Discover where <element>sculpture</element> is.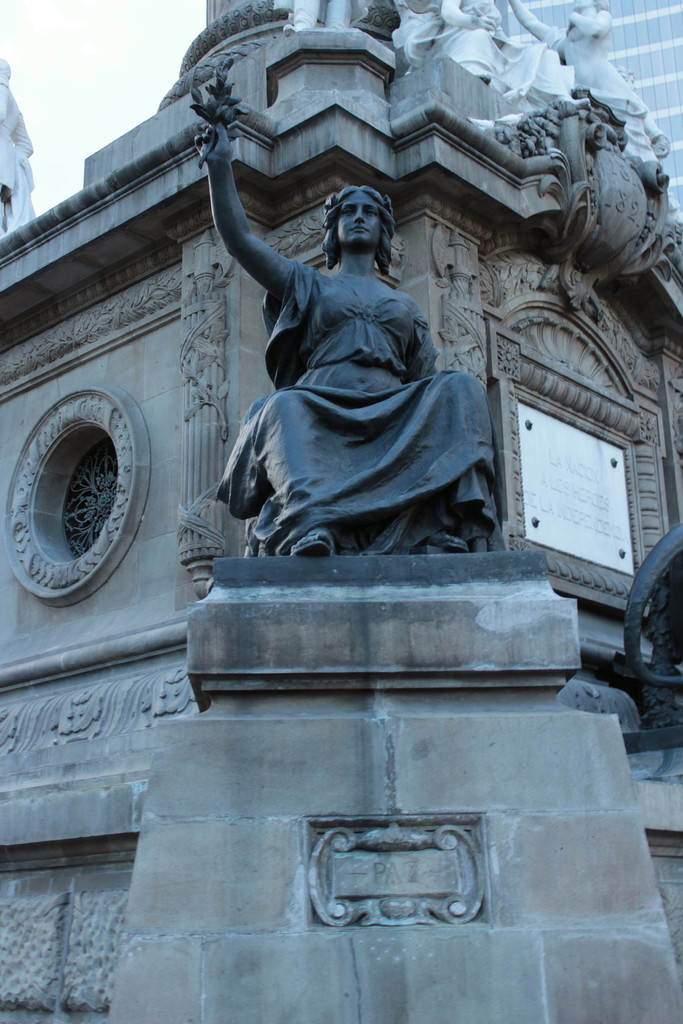
Discovered at box(204, 163, 495, 589).
